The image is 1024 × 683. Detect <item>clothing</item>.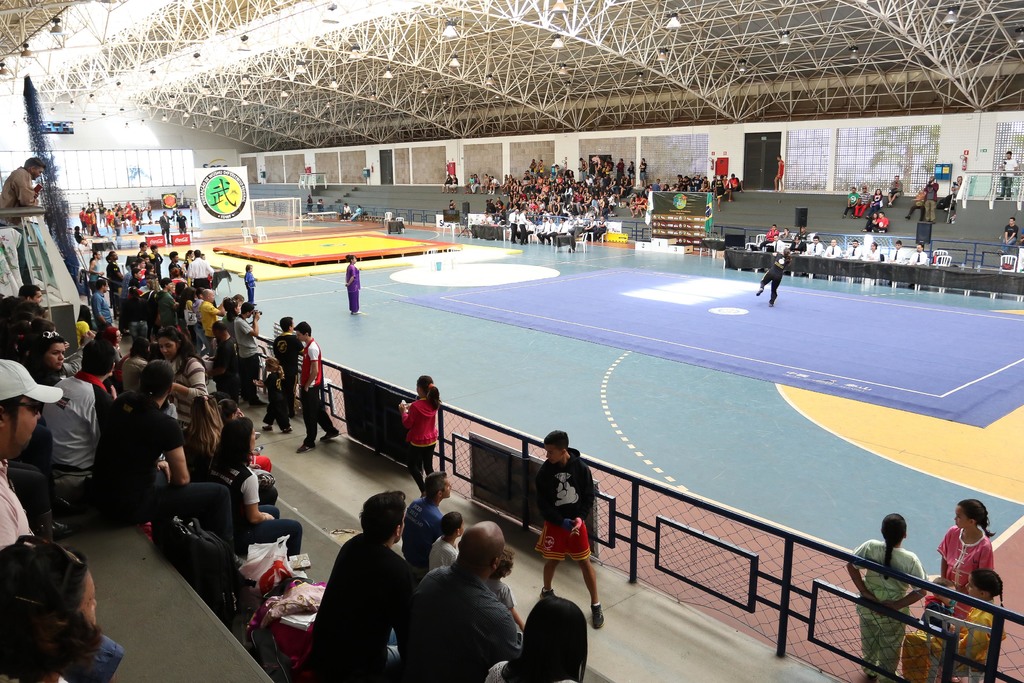
Detection: BBox(421, 534, 456, 566).
